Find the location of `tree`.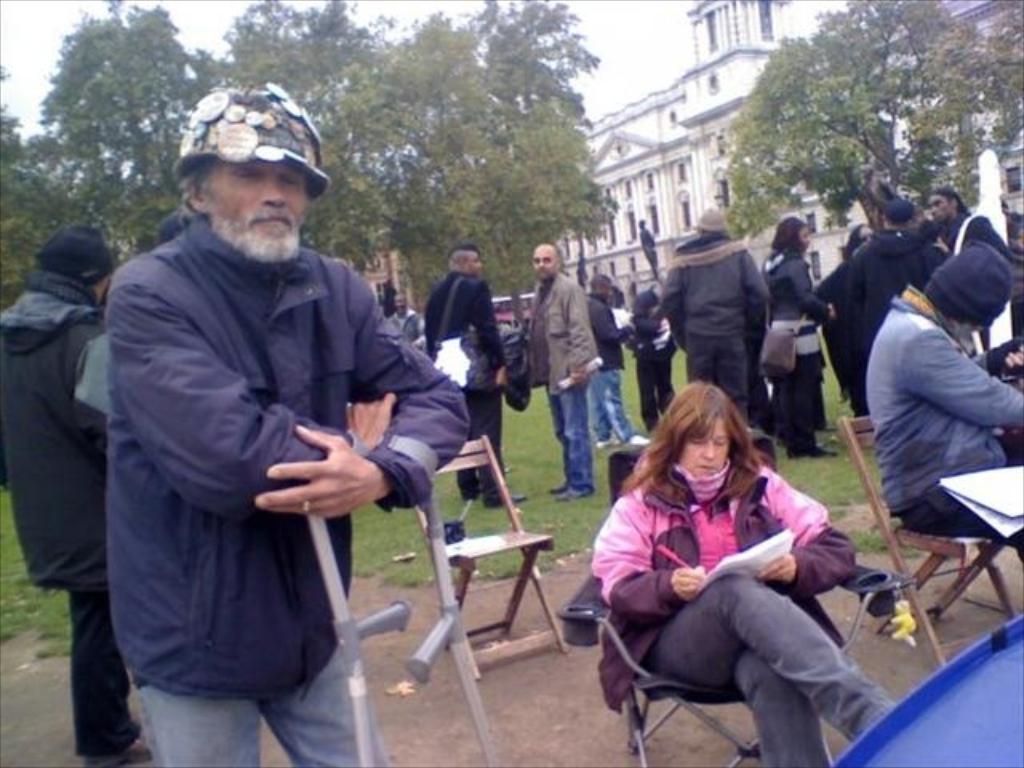
Location: bbox=(712, 13, 997, 237).
